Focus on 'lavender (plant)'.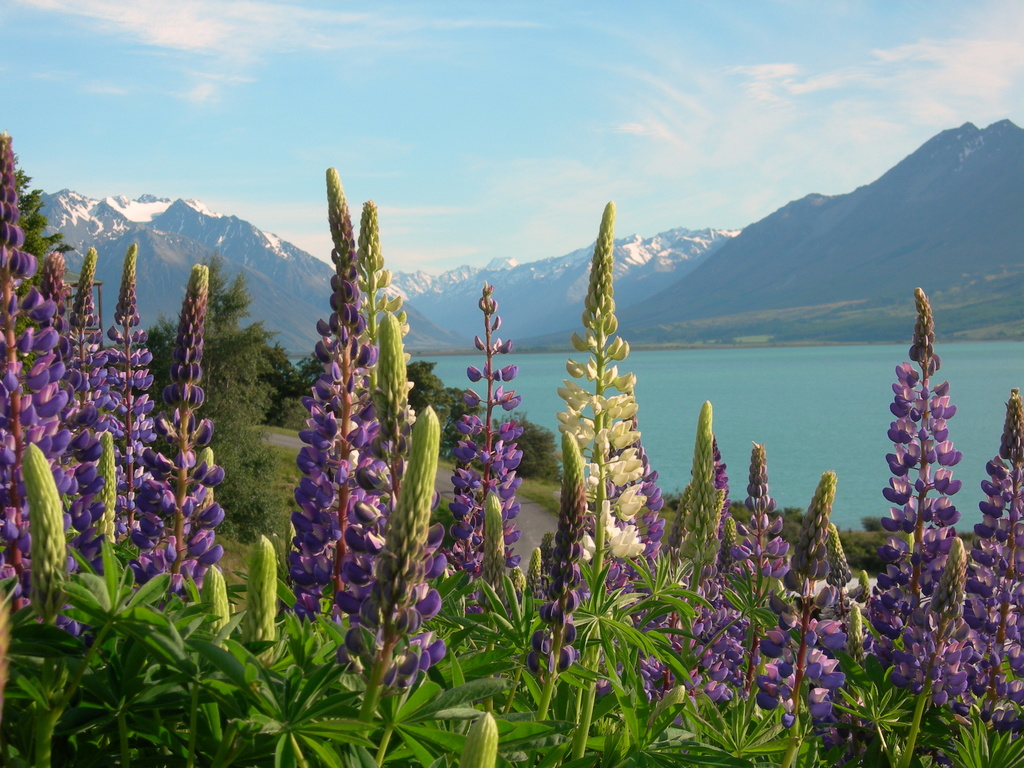
Focused at box(81, 240, 164, 589).
